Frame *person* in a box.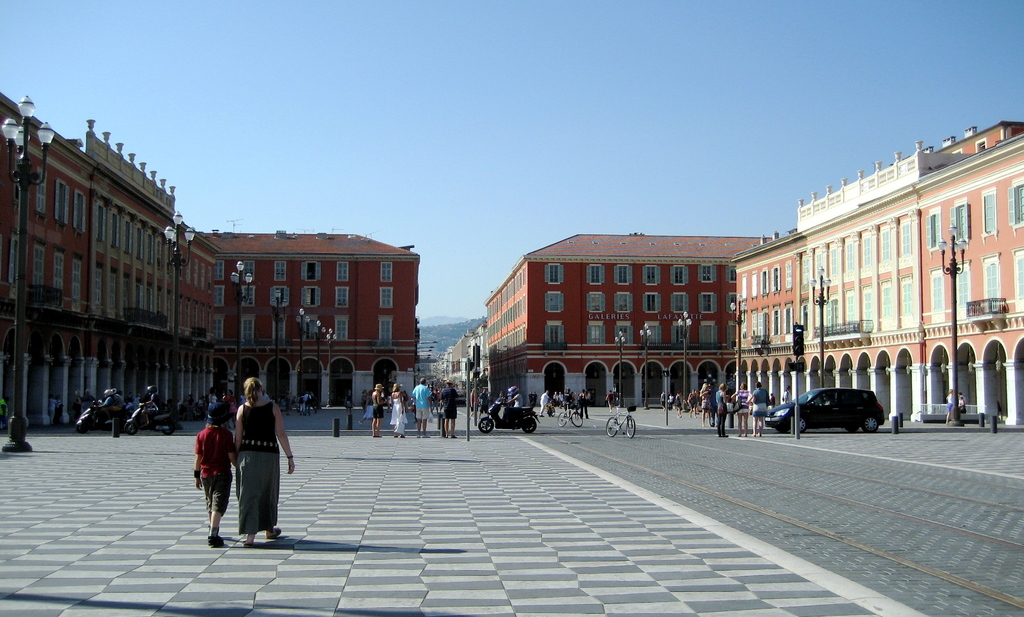
480:386:489:419.
